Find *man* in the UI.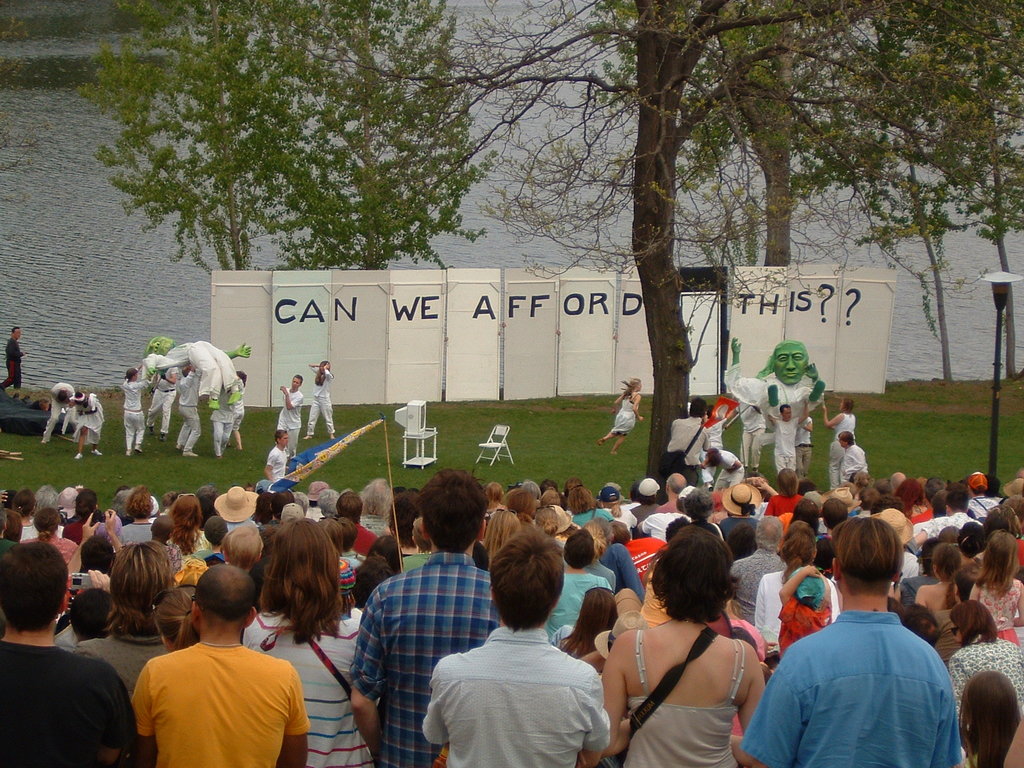
UI element at 838:431:871:475.
